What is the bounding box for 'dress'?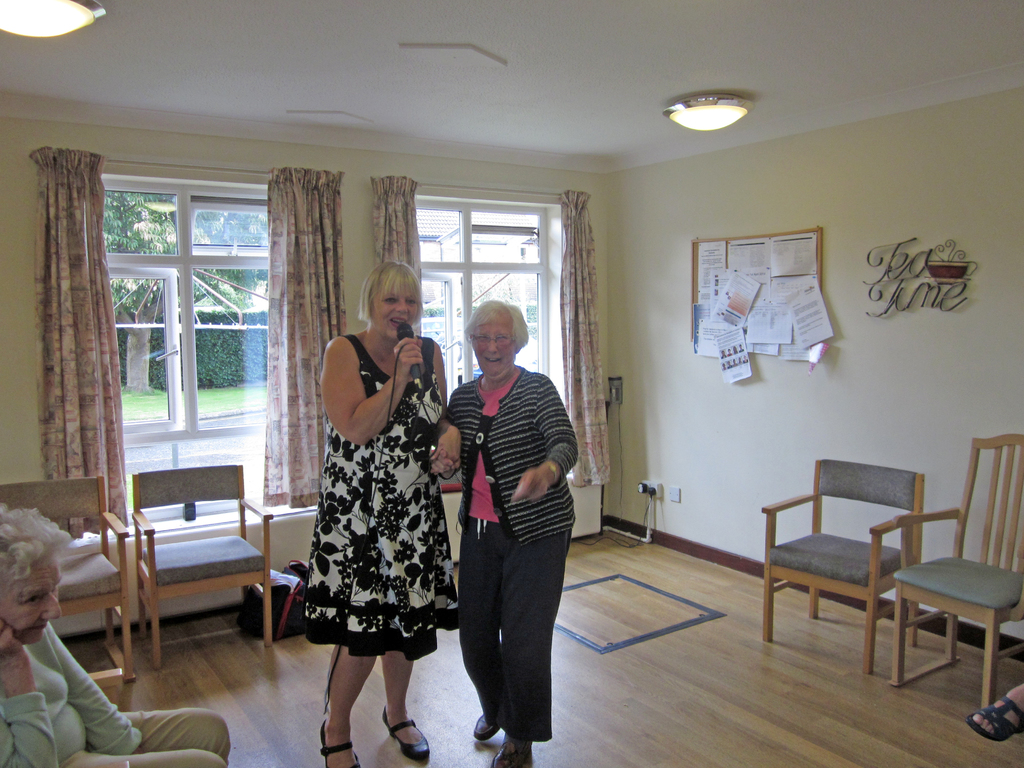
x1=300, y1=333, x2=454, y2=664.
